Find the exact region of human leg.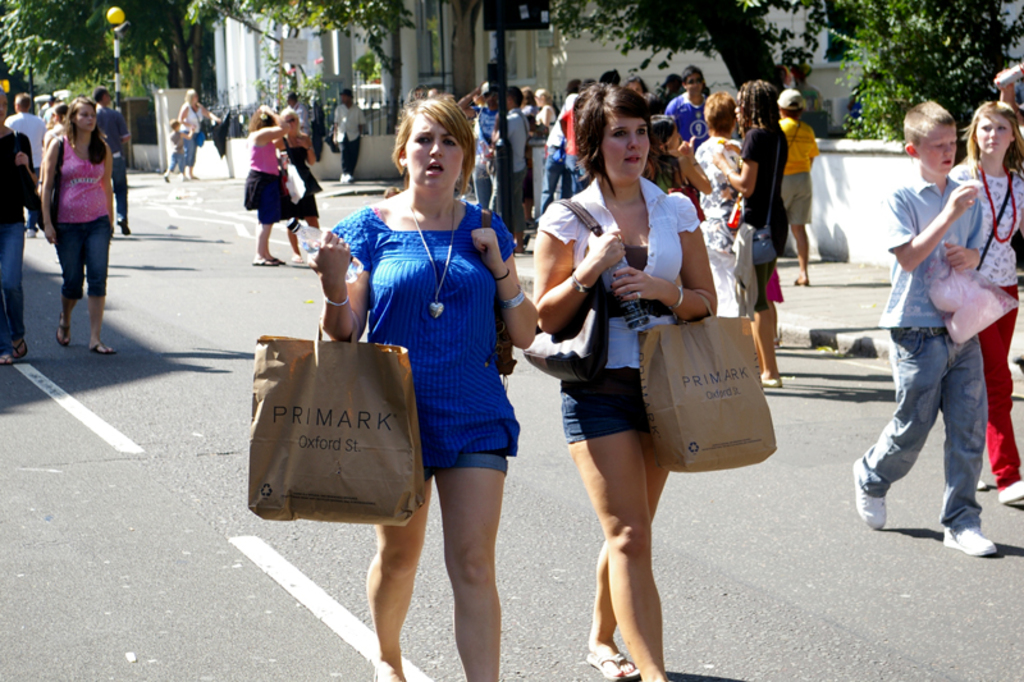
Exact region: {"x1": 541, "y1": 145, "x2": 563, "y2": 211}.
